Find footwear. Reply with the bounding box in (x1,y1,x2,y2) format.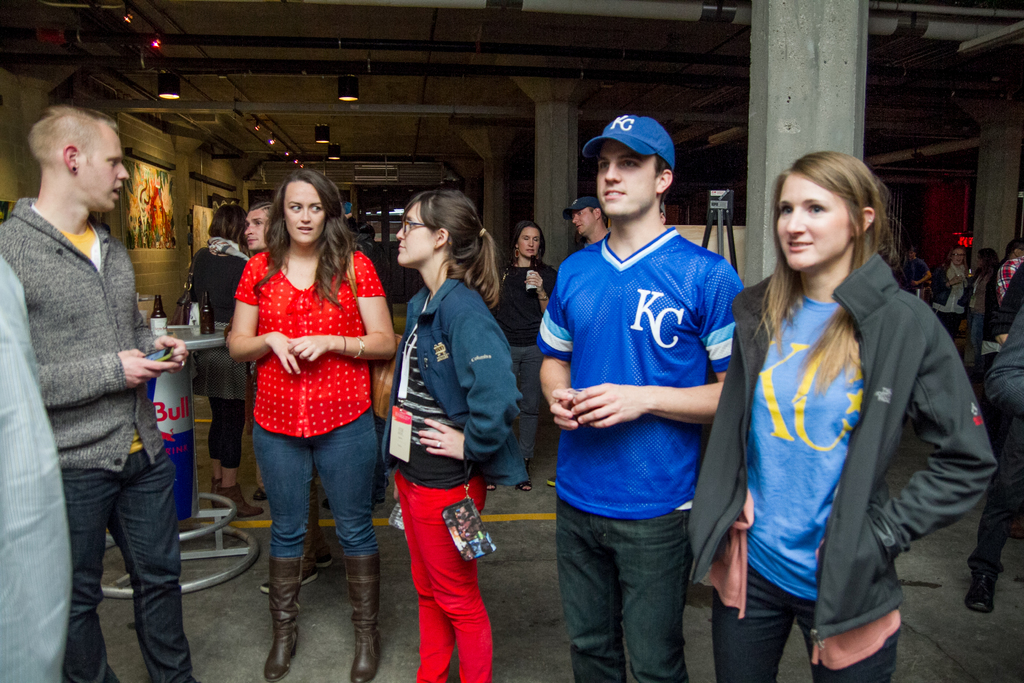
(259,566,312,589).
